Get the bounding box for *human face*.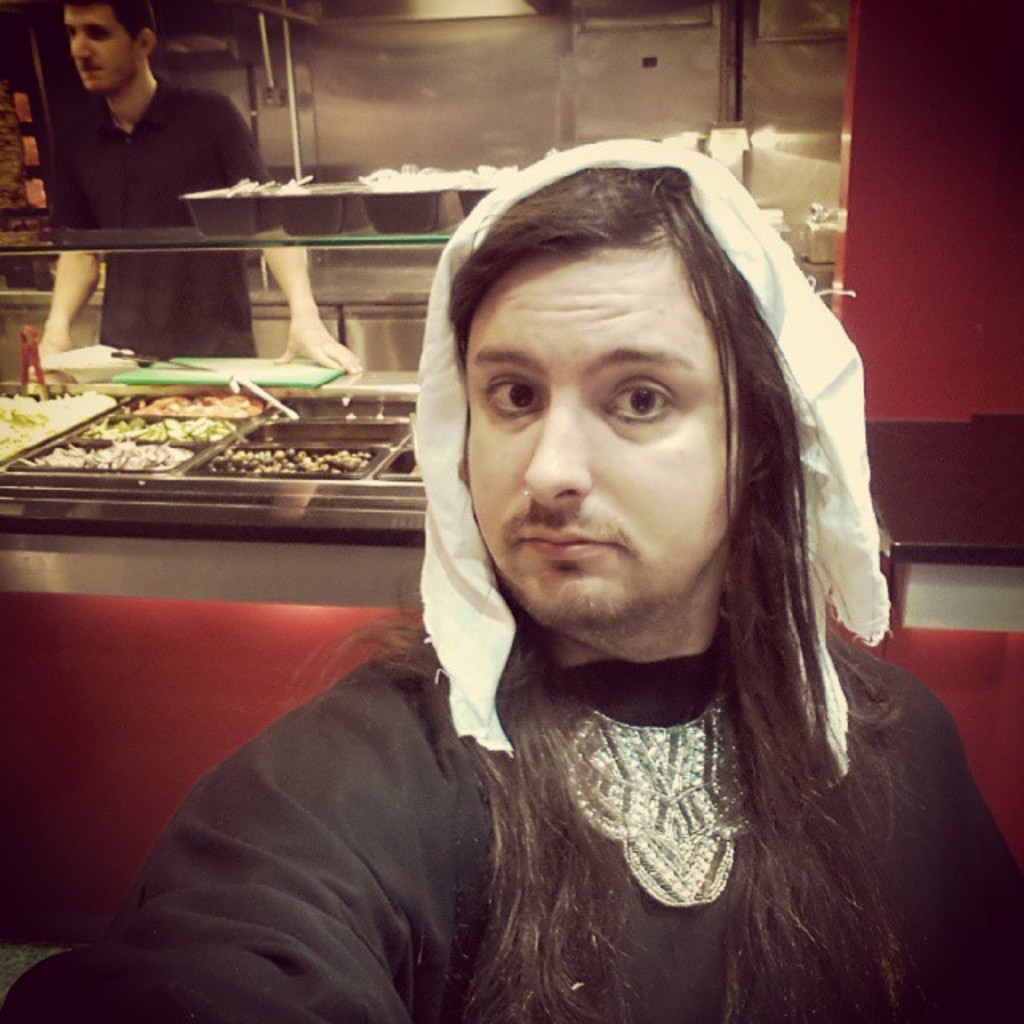
66:6:139:93.
